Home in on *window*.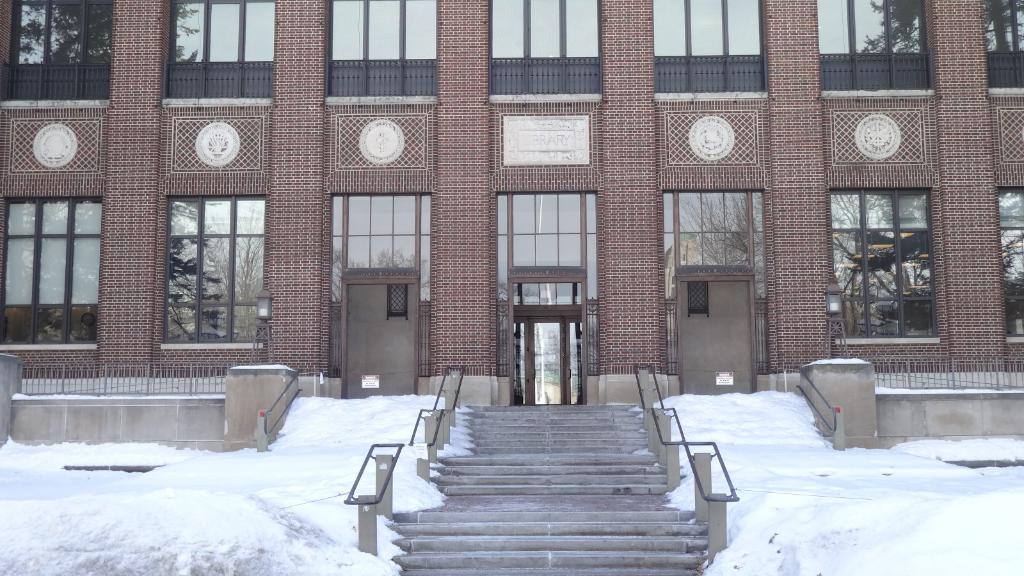
Homed in at (left=488, top=0, right=604, bottom=97).
